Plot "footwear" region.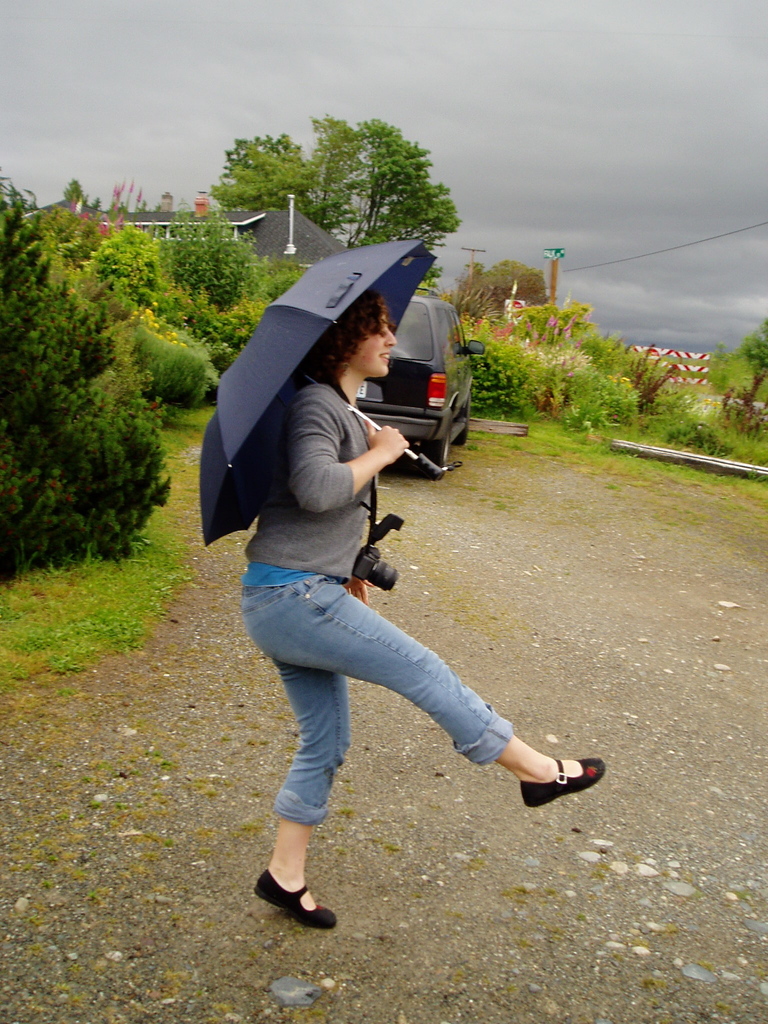
Plotted at <box>500,751,611,811</box>.
